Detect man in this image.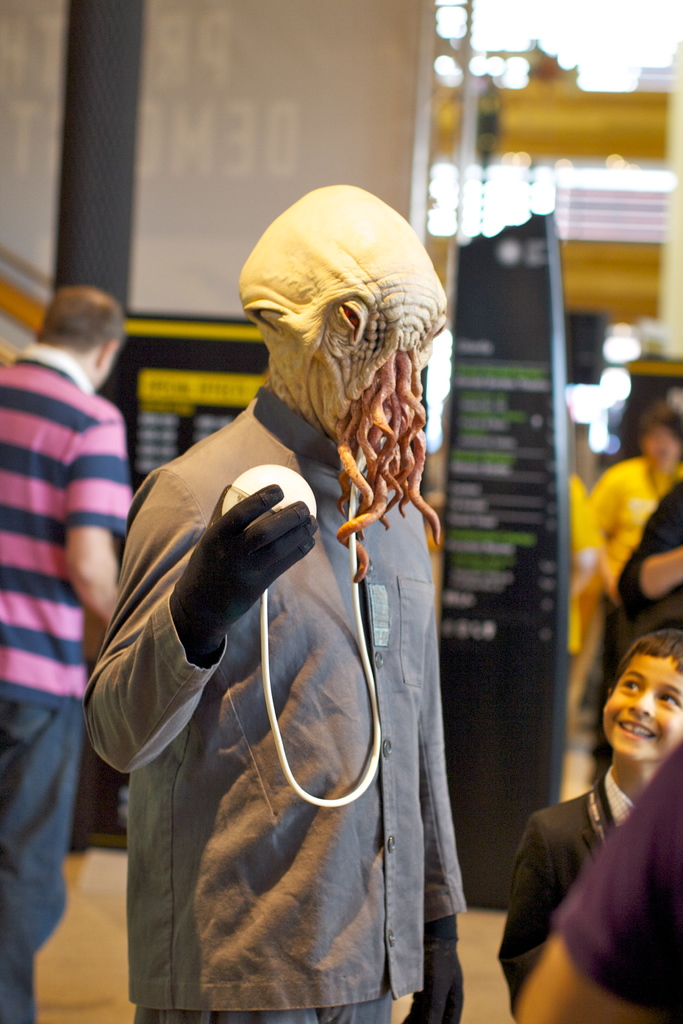
Detection: x1=0, y1=285, x2=136, y2=1023.
